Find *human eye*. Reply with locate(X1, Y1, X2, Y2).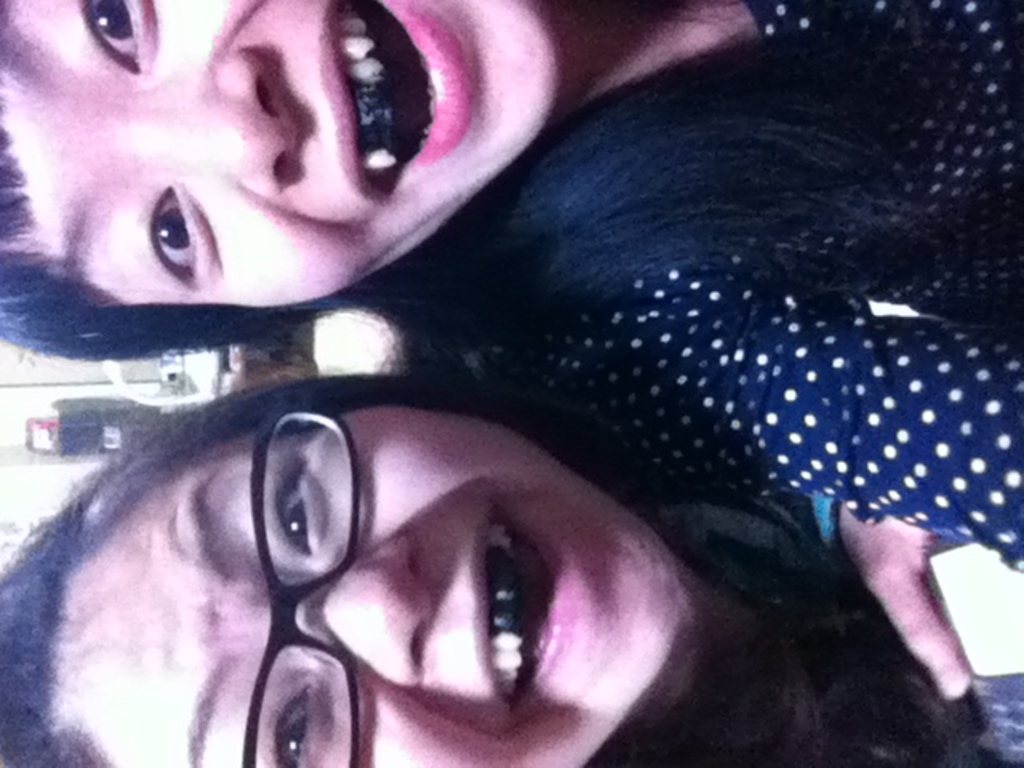
locate(77, 0, 150, 74).
